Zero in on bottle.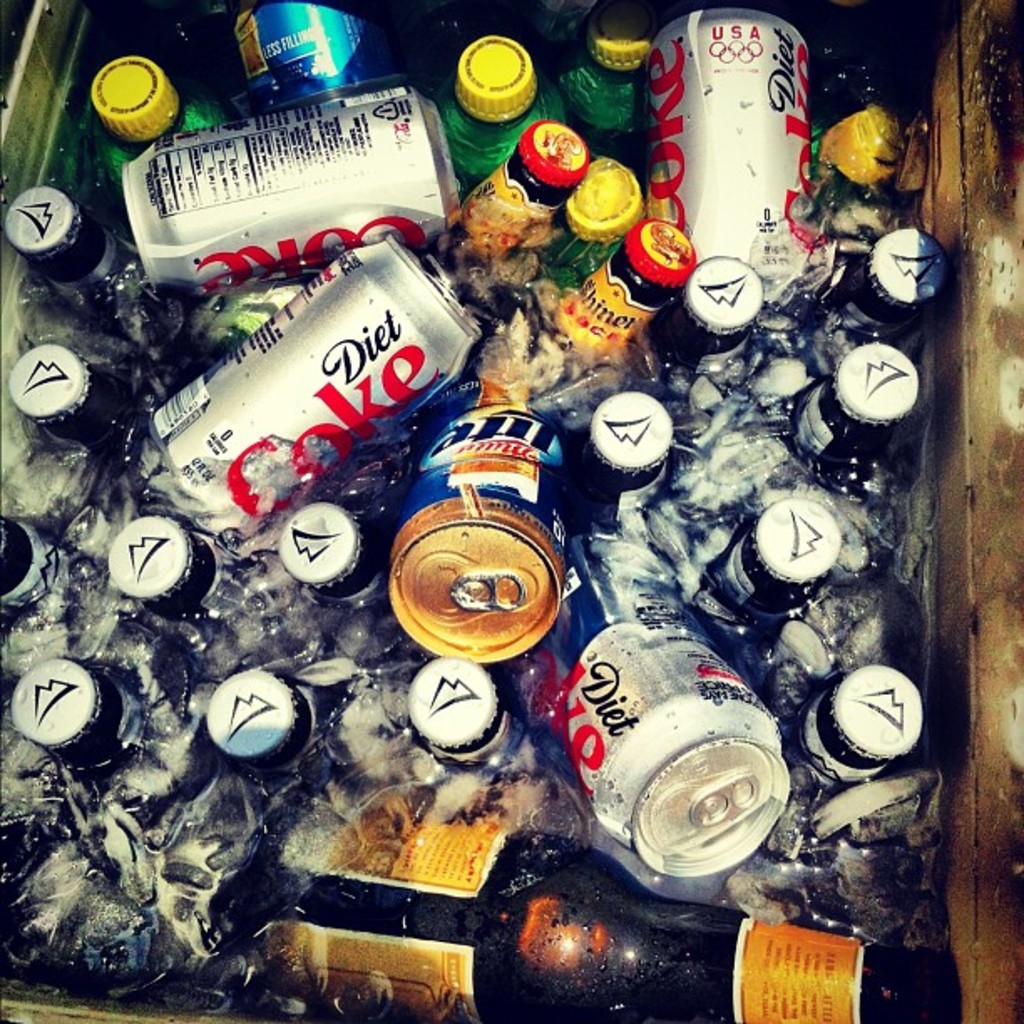
Zeroed in: (x1=815, y1=22, x2=927, y2=214).
